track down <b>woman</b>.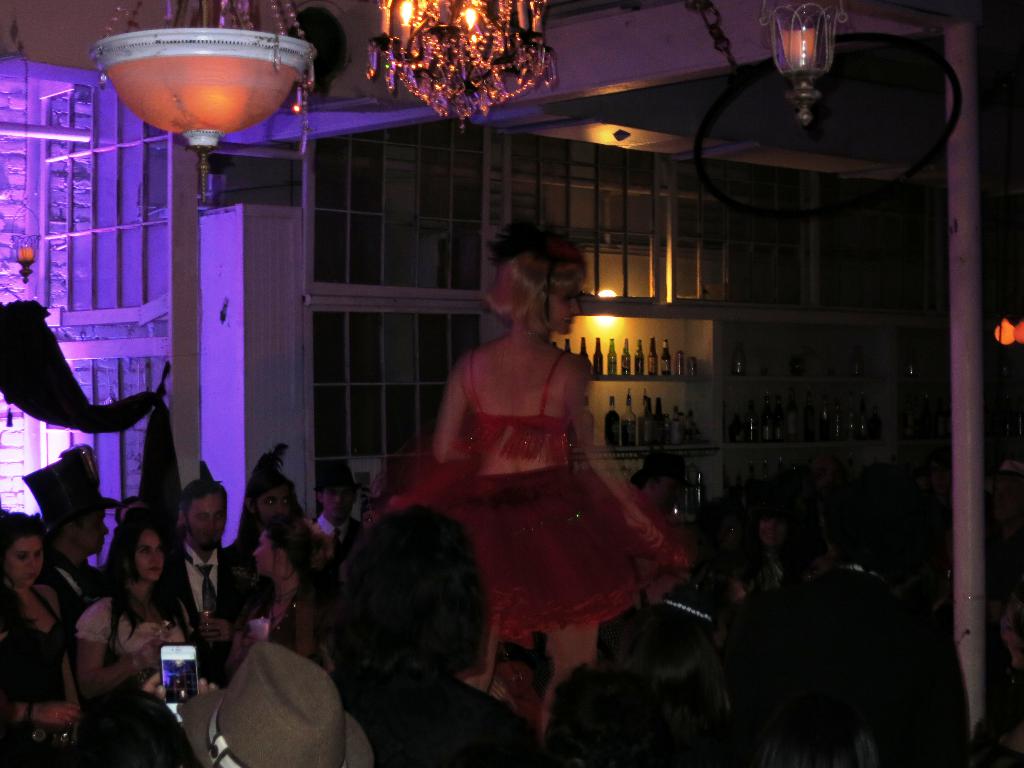
Tracked to l=732, t=489, r=812, b=596.
